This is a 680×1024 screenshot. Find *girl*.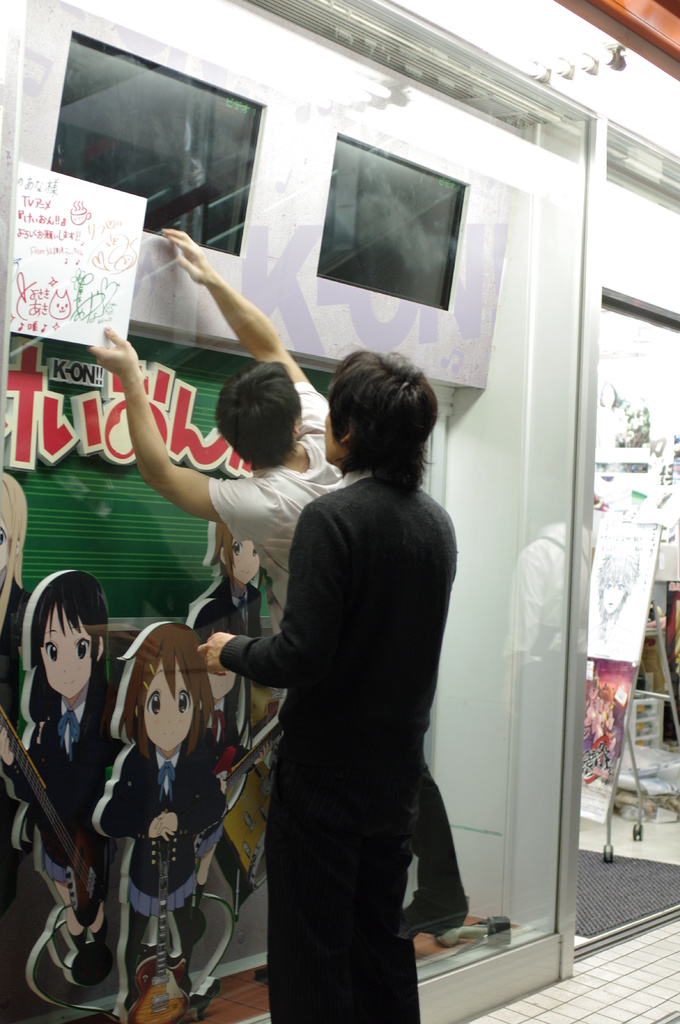
Bounding box: <box>86,622,244,982</box>.
